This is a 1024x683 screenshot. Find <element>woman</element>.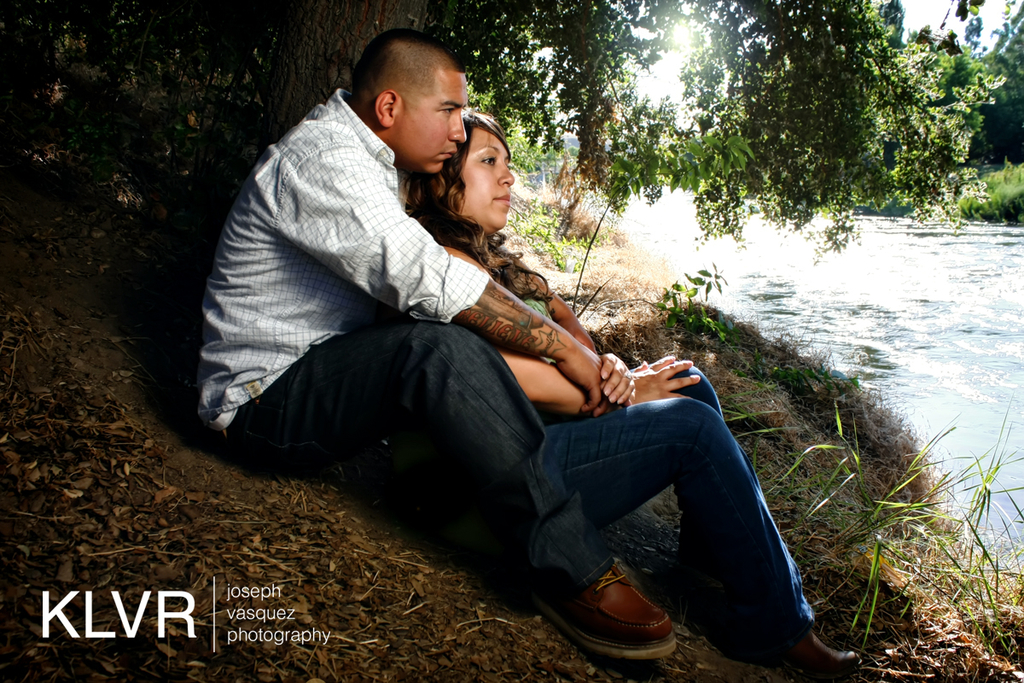
Bounding box: (x1=404, y1=108, x2=859, y2=674).
